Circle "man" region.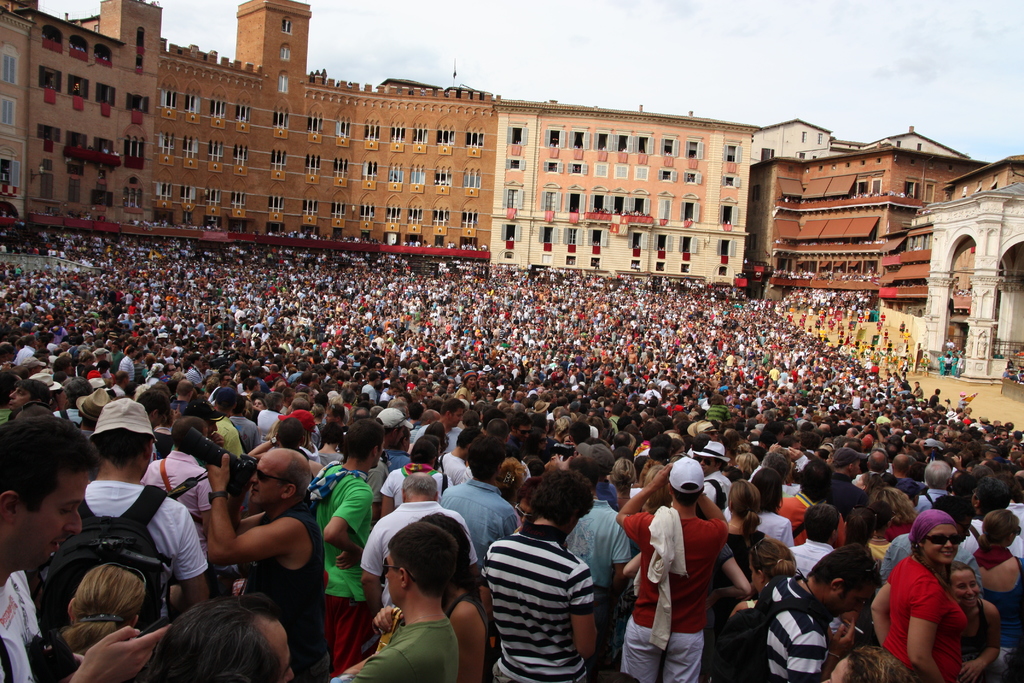
Region: bbox=(861, 449, 890, 487).
